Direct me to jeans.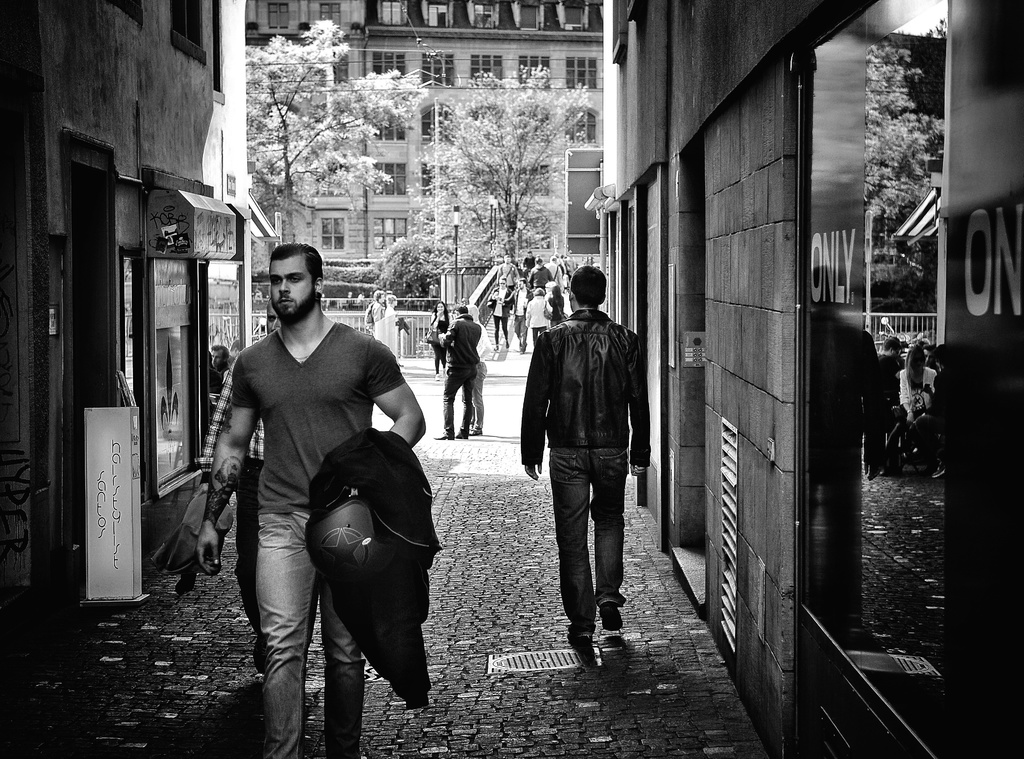
Direction: <bbox>550, 445, 643, 659</bbox>.
